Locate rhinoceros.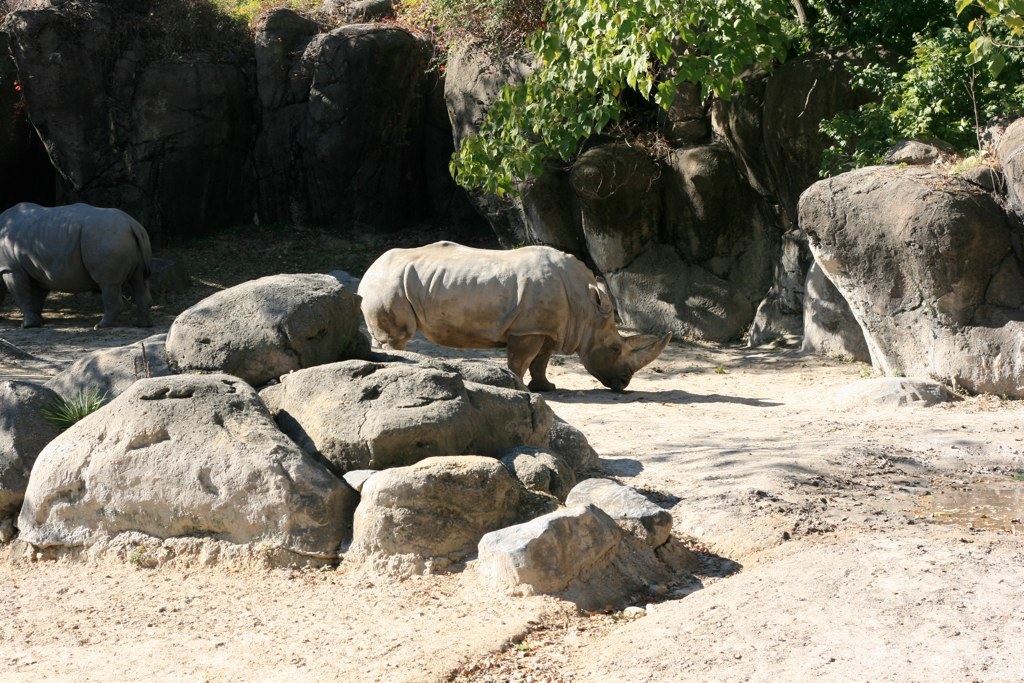
Bounding box: x1=0 y1=201 x2=151 y2=332.
